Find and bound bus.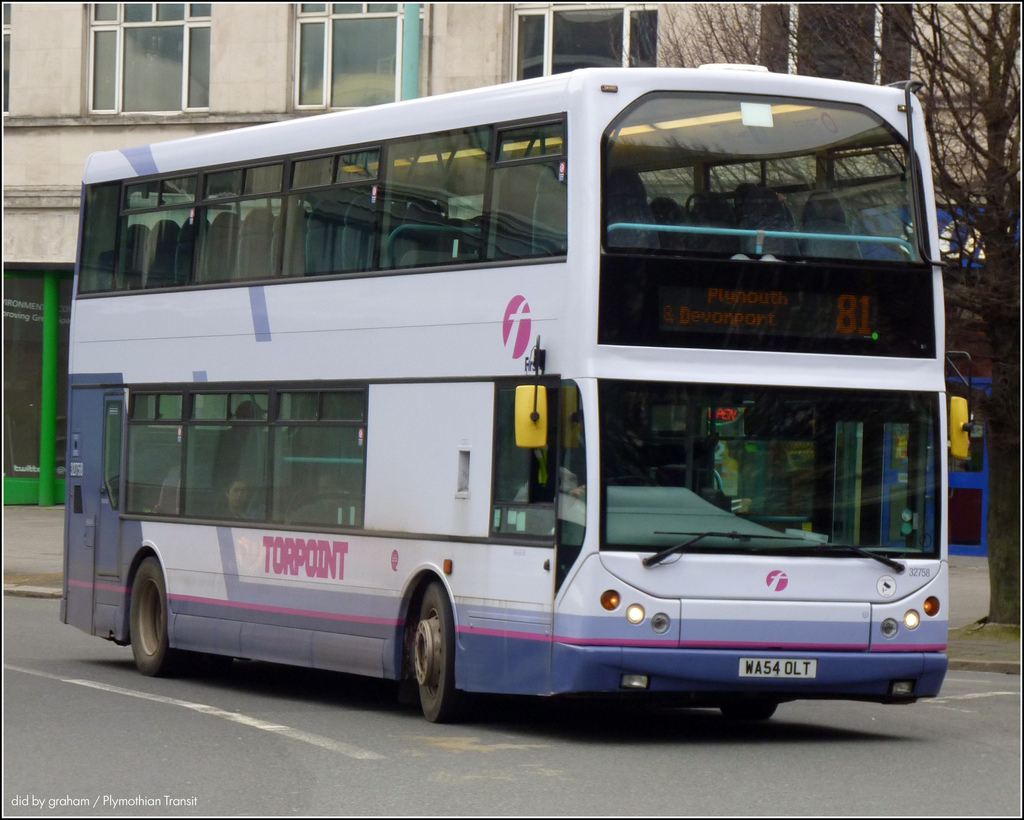
Bound: [56,55,975,721].
